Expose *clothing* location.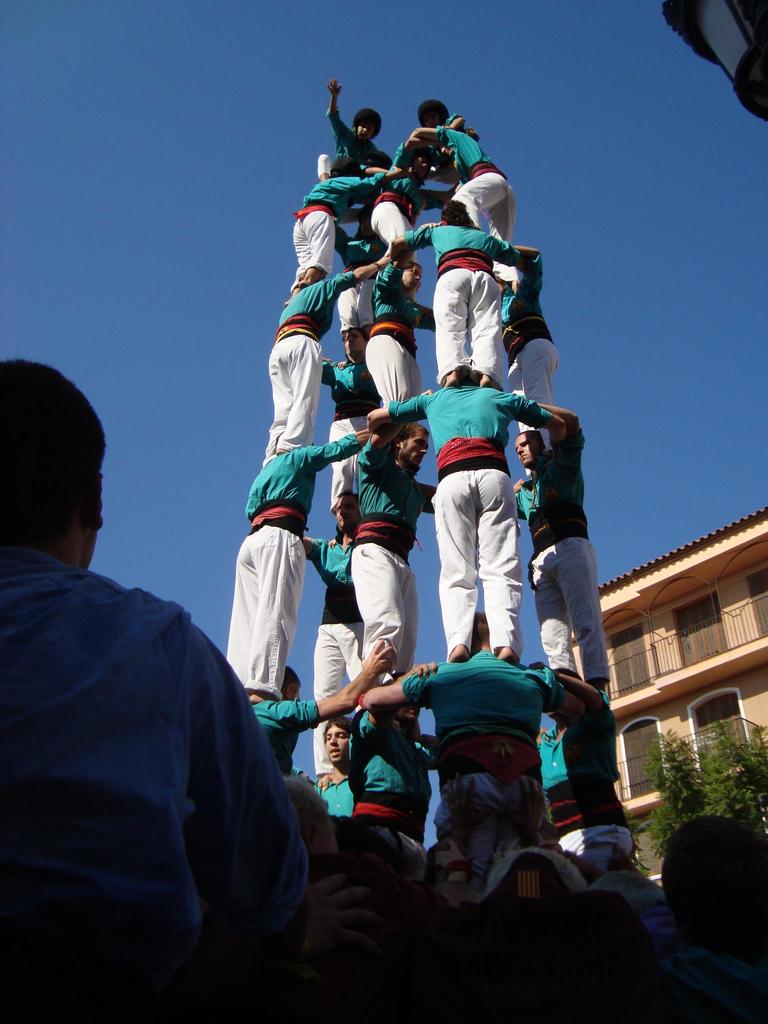
Exposed at box(296, 171, 383, 292).
